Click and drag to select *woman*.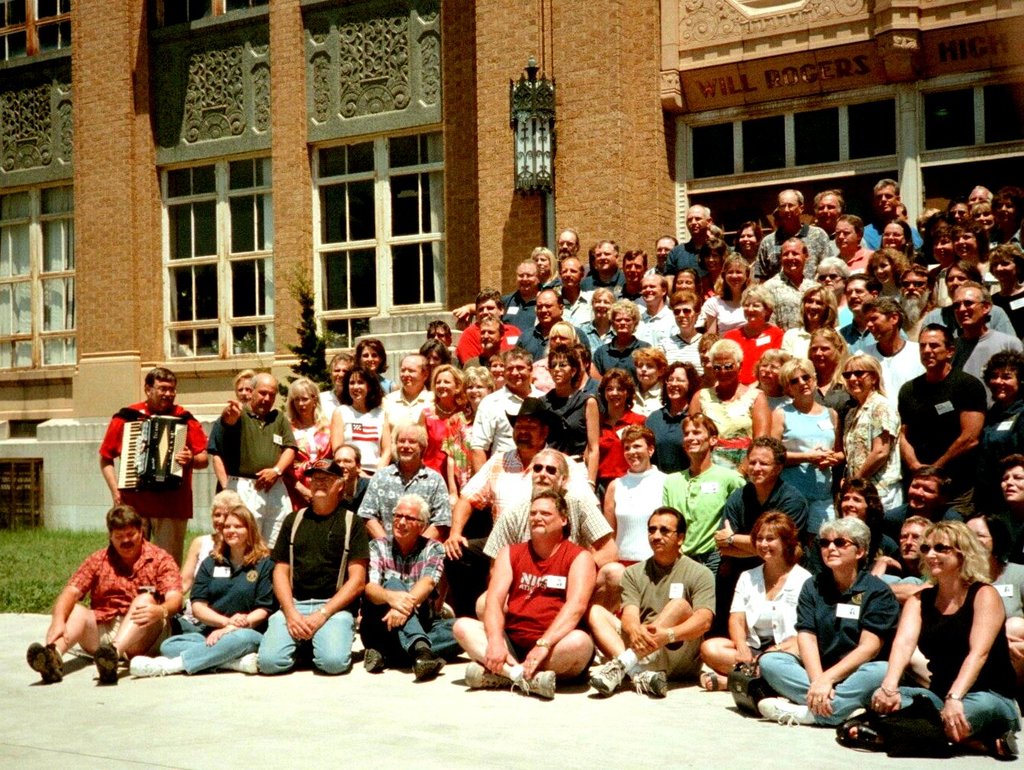
Selection: (663,409,742,585).
